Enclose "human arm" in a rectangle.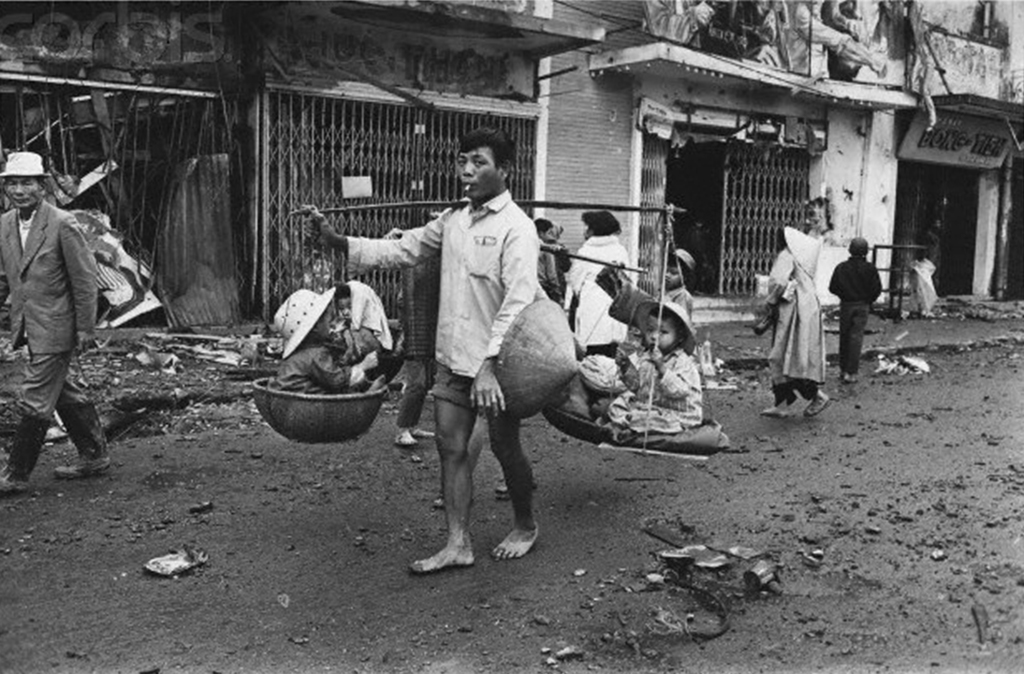
615,330,652,406.
